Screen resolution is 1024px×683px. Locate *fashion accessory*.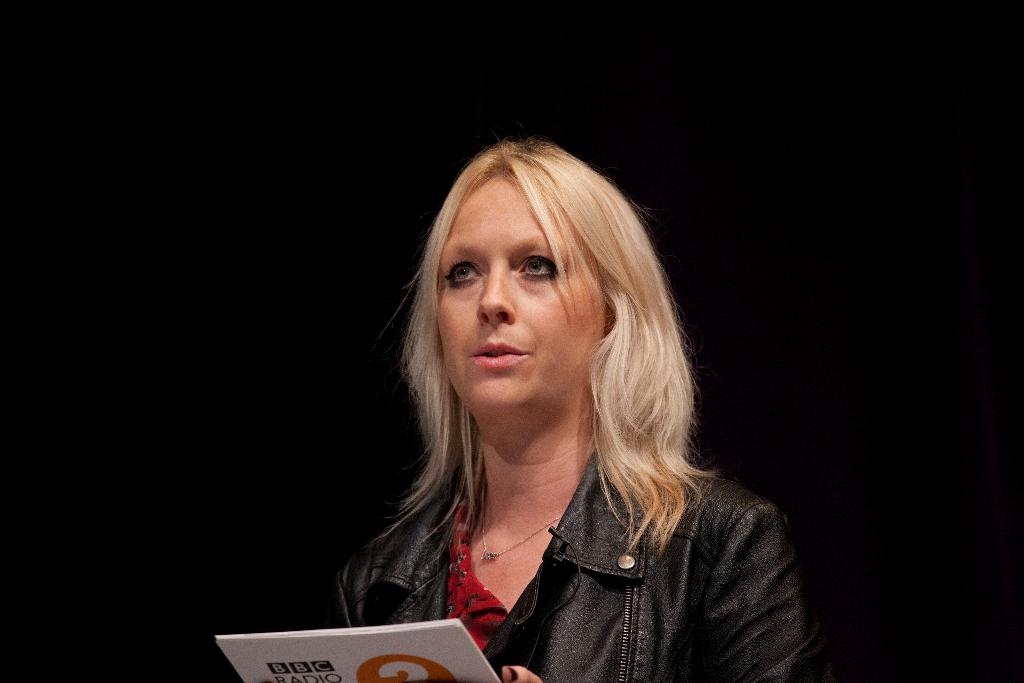
bbox=[465, 469, 572, 569].
